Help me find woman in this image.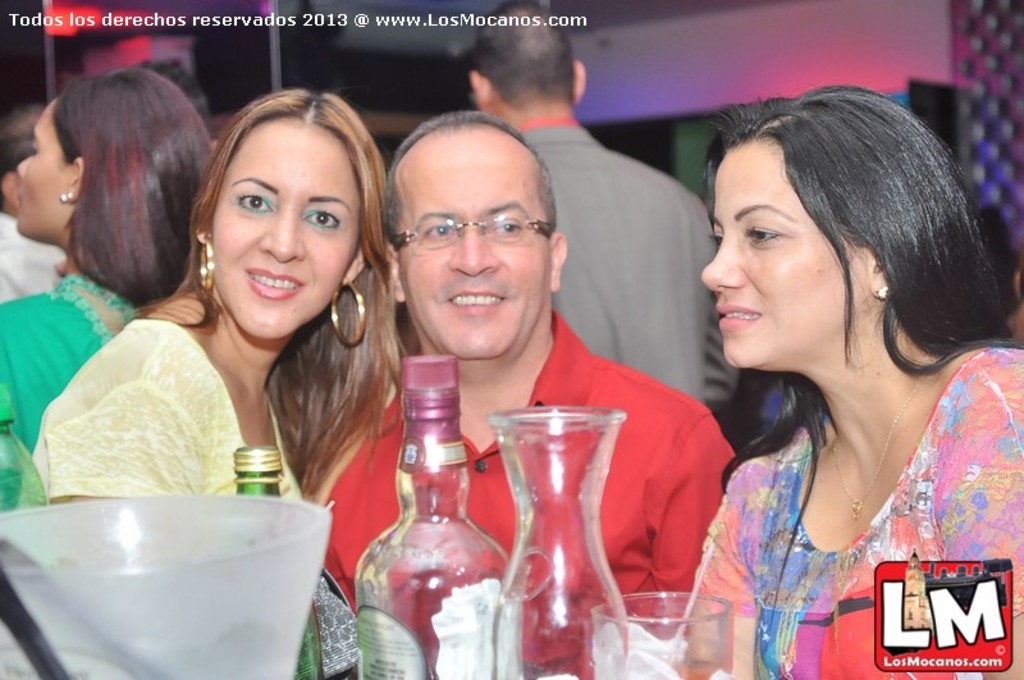
Found it: [645, 85, 1021, 661].
